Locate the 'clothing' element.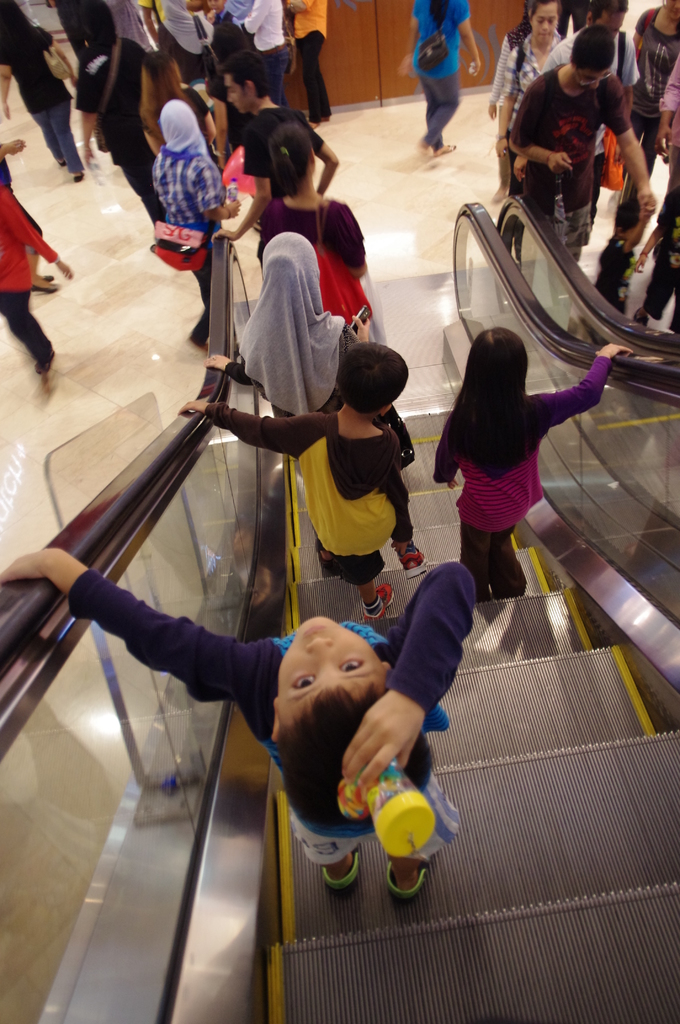
Element bbox: region(149, 0, 215, 77).
